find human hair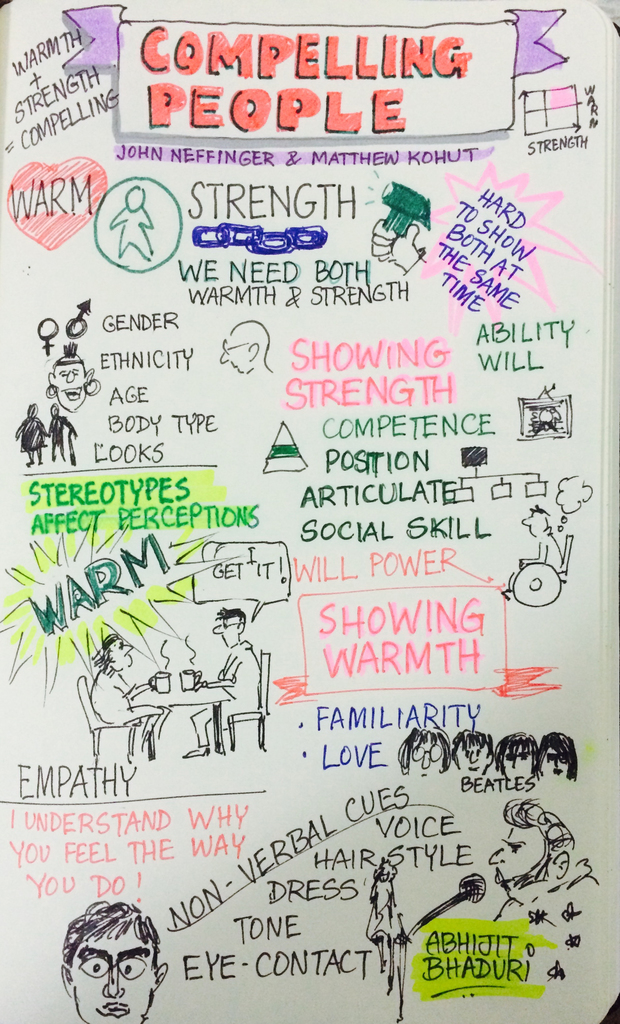
bbox(496, 796, 578, 849)
